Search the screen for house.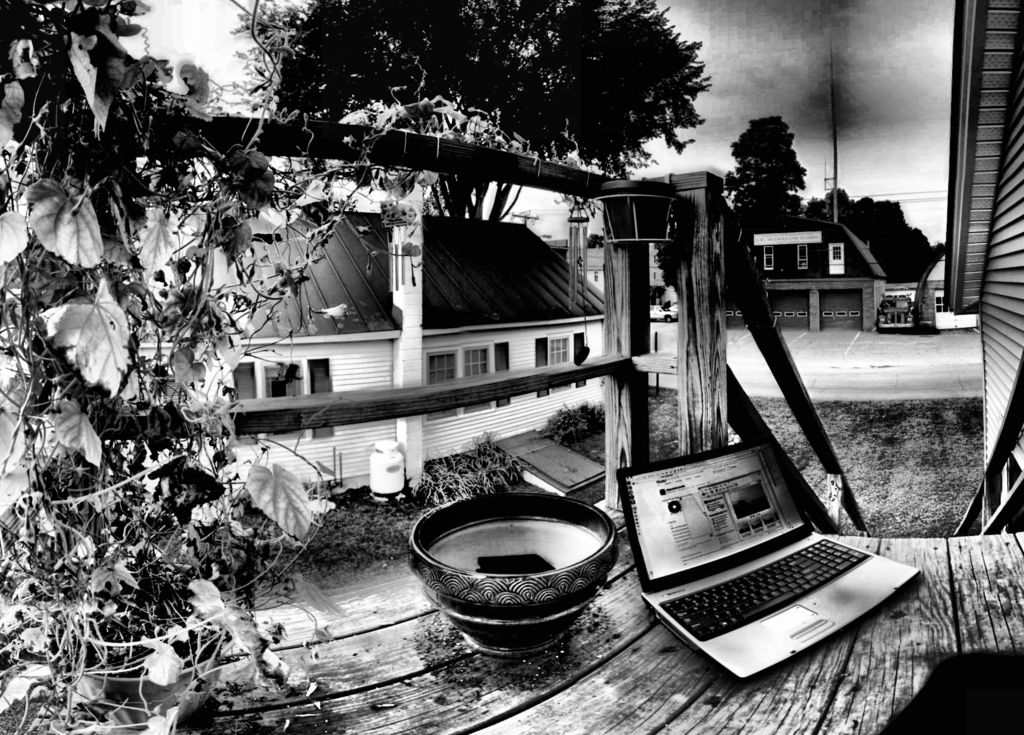
Found at box=[132, 129, 679, 496].
